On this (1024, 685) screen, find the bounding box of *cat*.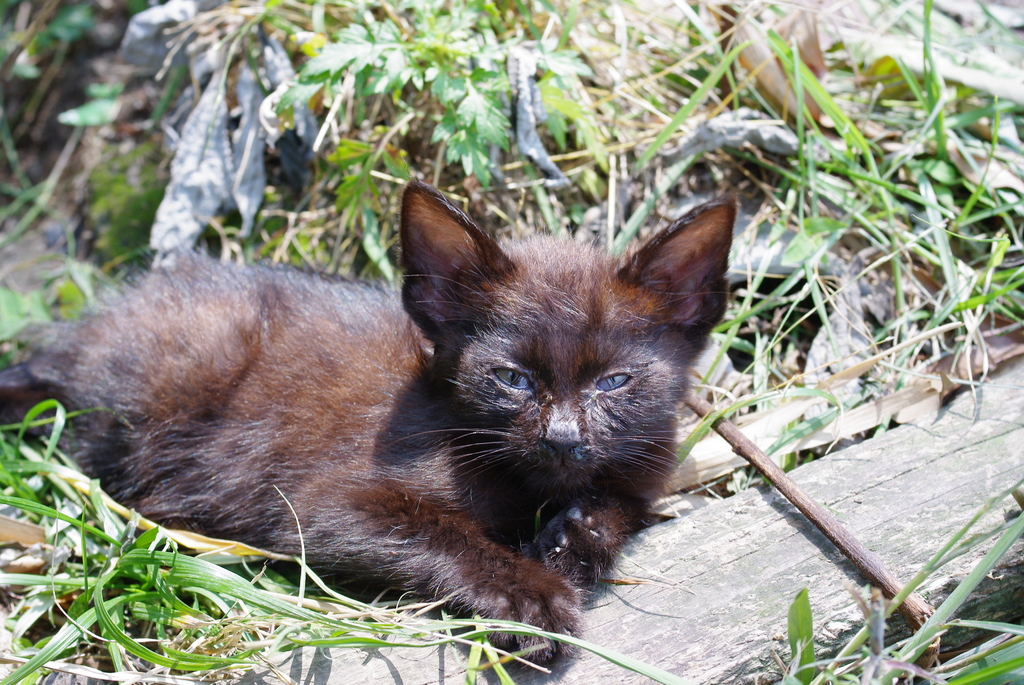
Bounding box: bbox=(0, 191, 745, 662).
